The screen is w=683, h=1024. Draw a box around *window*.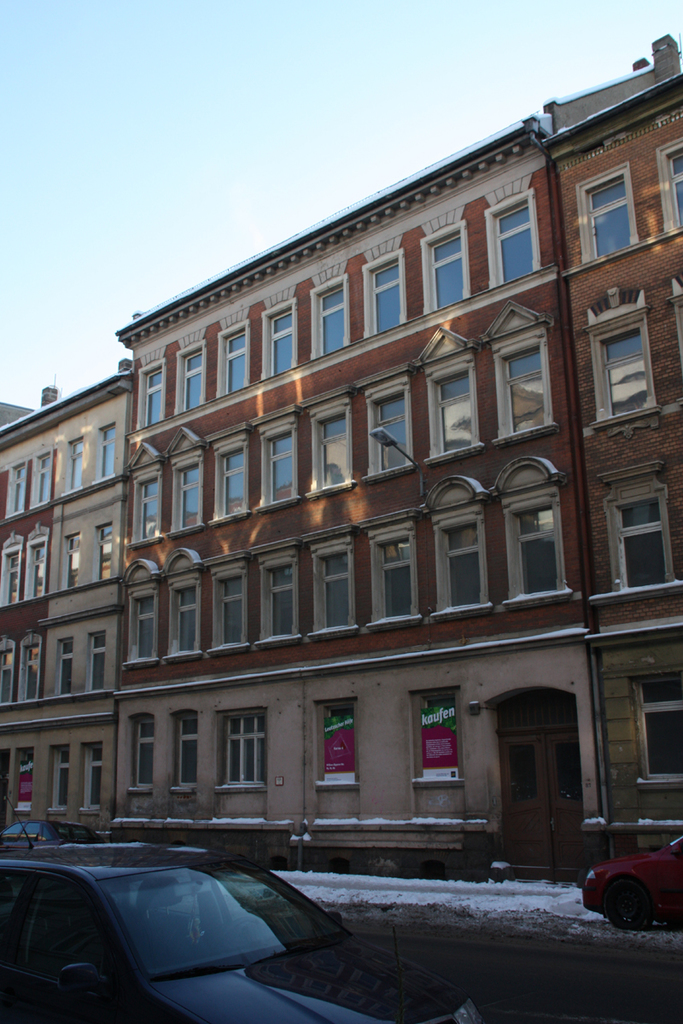
detection(127, 439, 159, 549).
